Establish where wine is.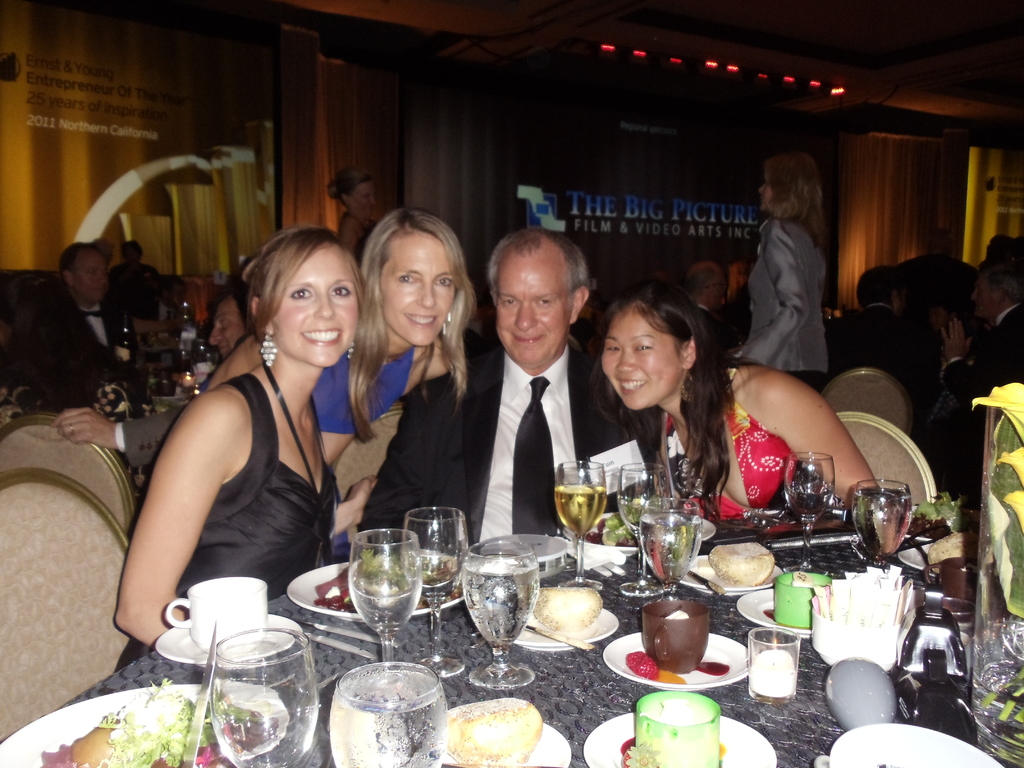
Established at bbox=(641, 511, 702, 589).
